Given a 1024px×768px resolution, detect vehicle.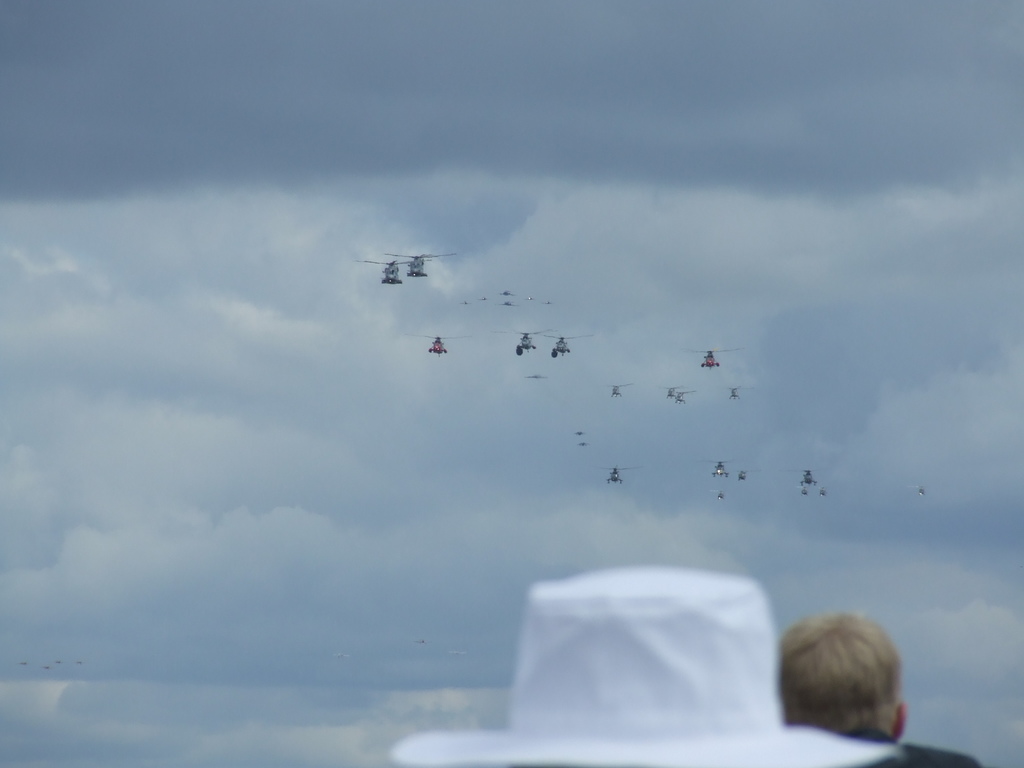
[356, 259, 430, 285].
